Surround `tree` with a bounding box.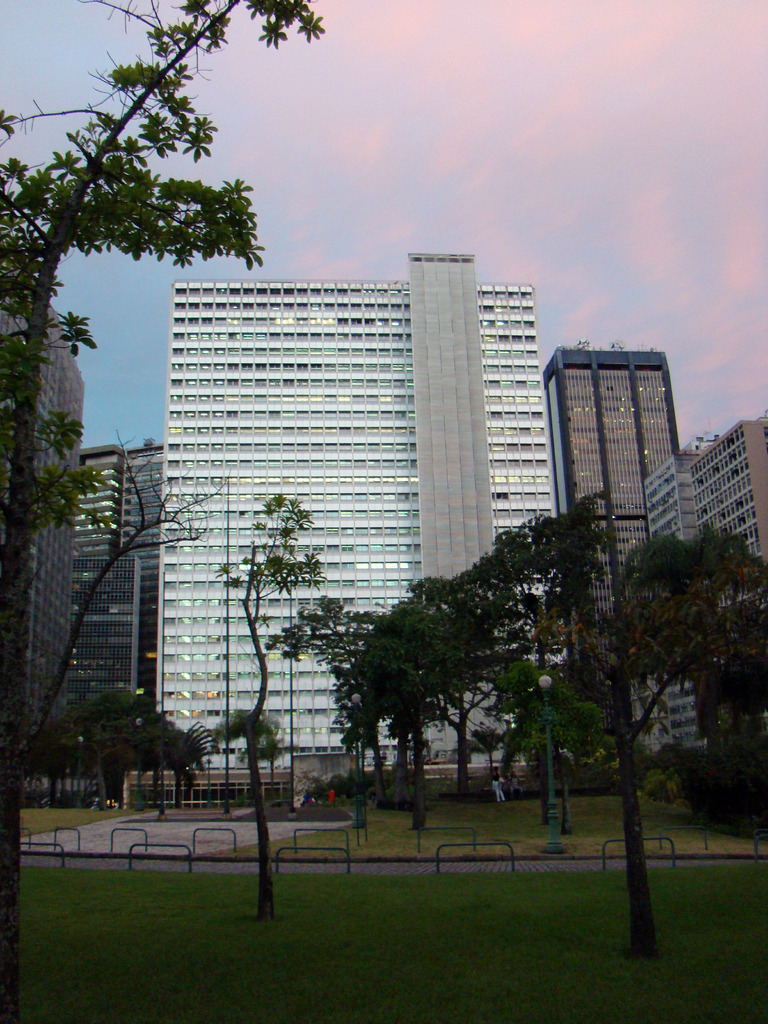
bbox=(0, 0, 331, 1023).
